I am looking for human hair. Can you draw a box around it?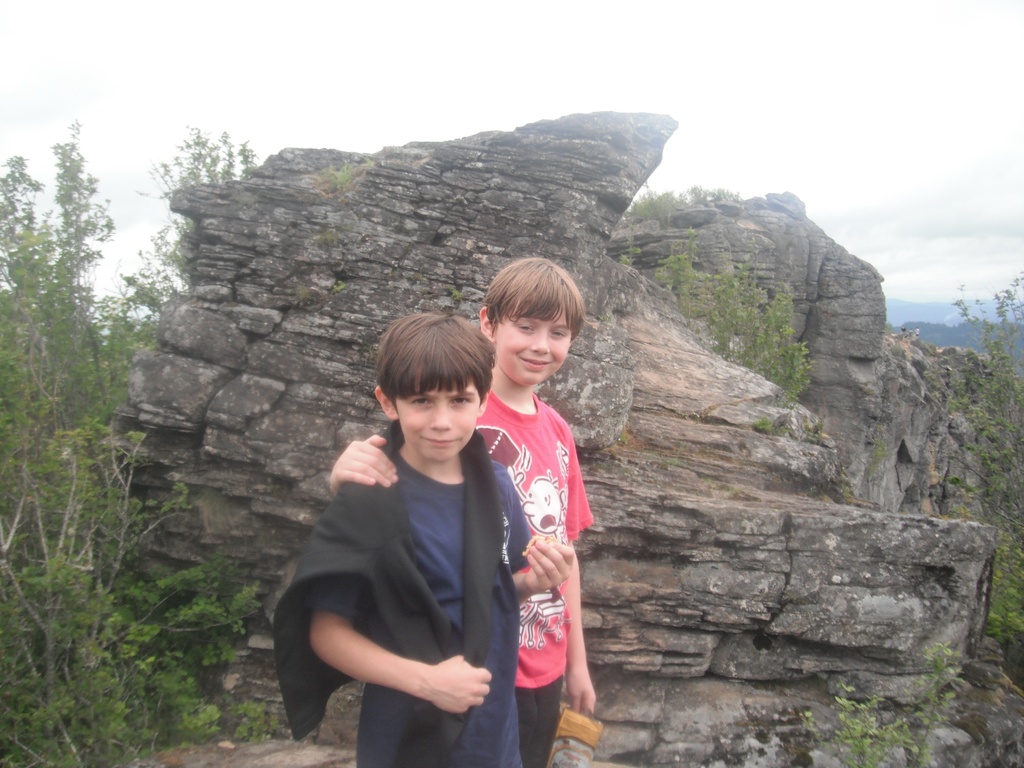
Sure, the bounding box is {"left": 483, "top": 257, "right": 602, "bottom": 346}.
